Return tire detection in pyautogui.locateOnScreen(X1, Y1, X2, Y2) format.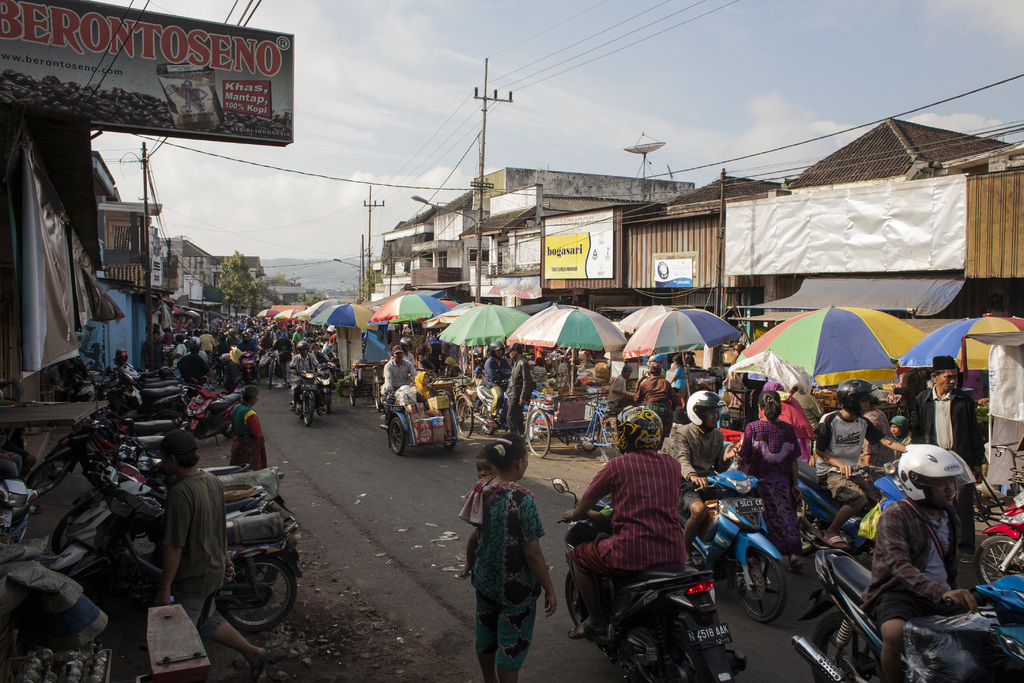
pyautogui.locateOnScreen(975, 537, 1023, 587).
